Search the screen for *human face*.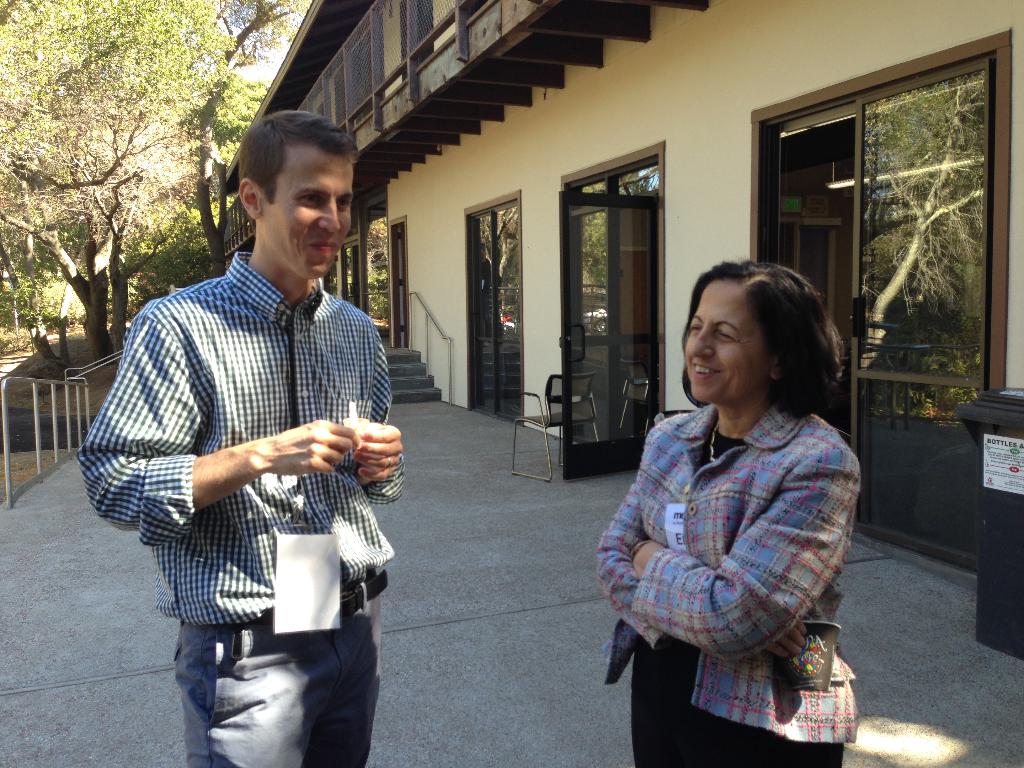
Found at [left=266, top=147, right=356, bottom=282].
